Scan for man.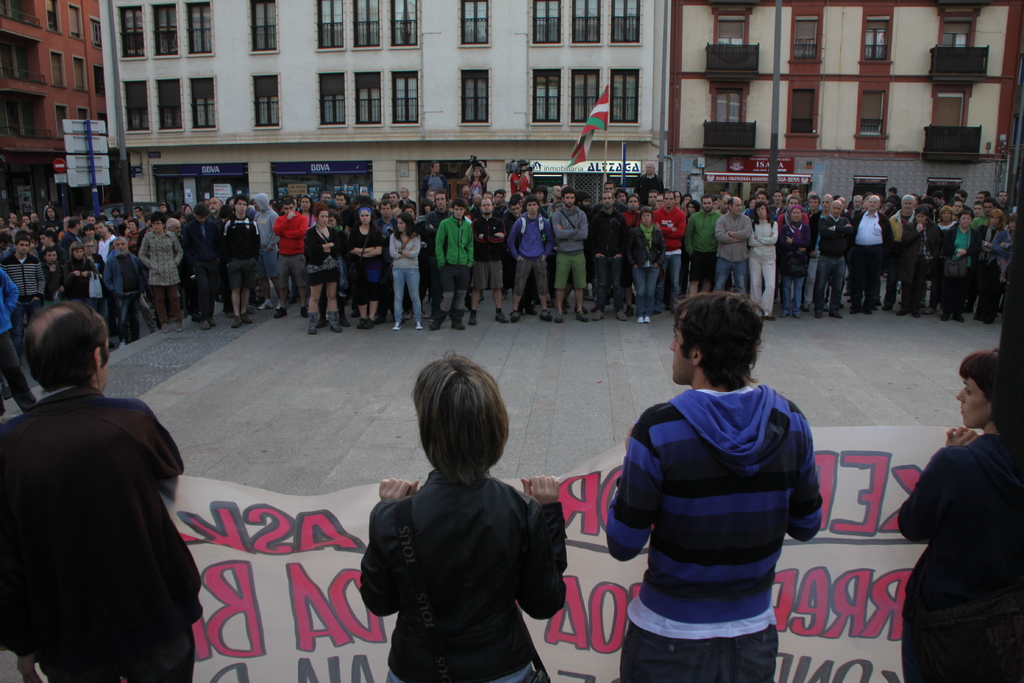
Scan result: bbox=[588, 182, 625, 218].
